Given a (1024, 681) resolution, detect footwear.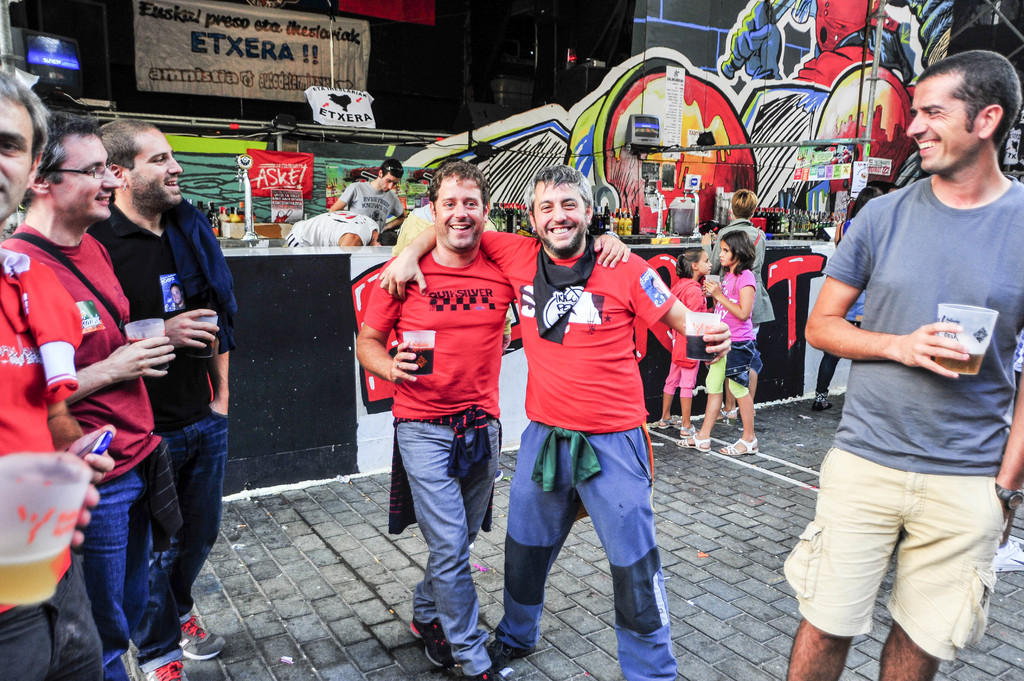
rect(413, 618, 456, 670).
